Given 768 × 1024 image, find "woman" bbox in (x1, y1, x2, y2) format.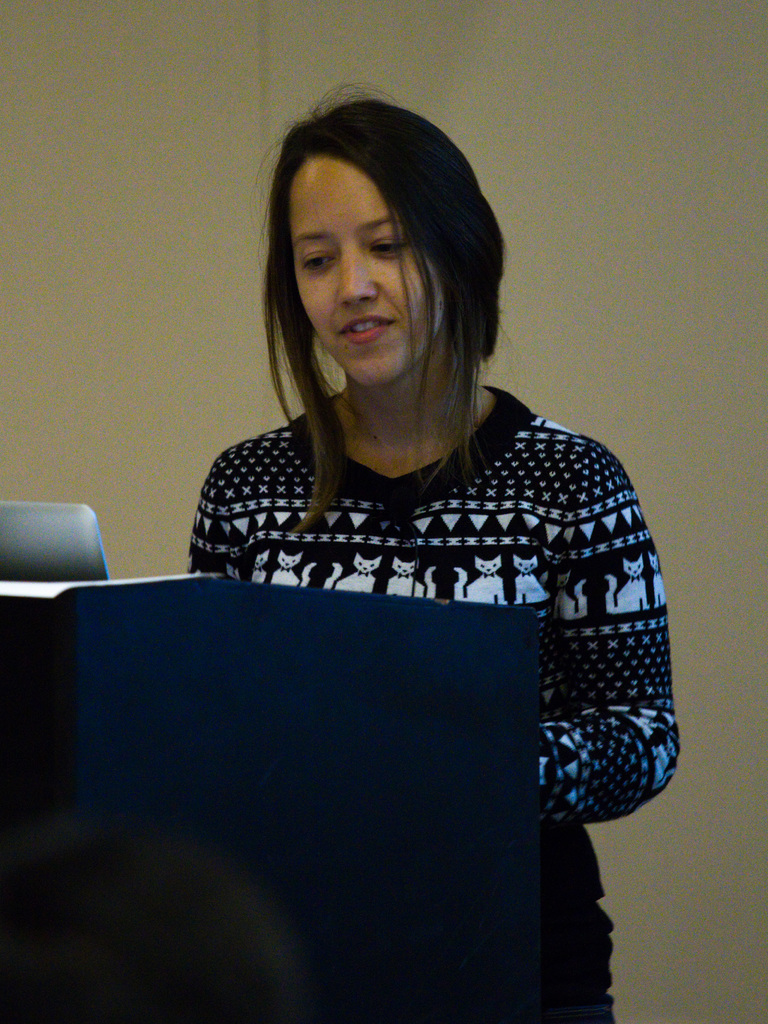
(77, 113, 701, 1020).
